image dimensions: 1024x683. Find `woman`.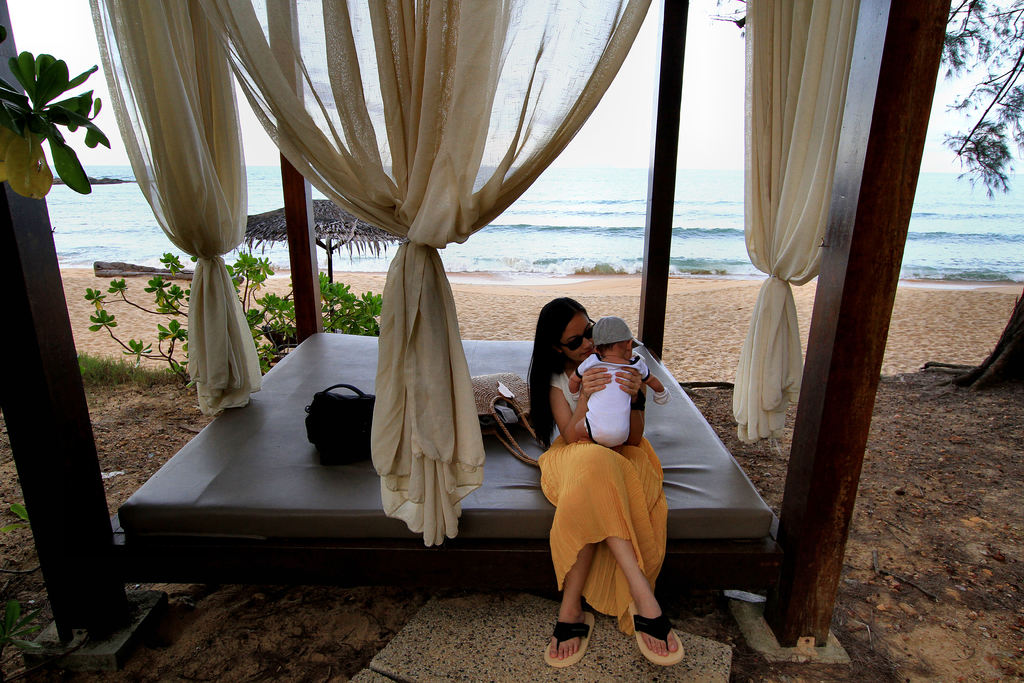
517:292:682:663.
